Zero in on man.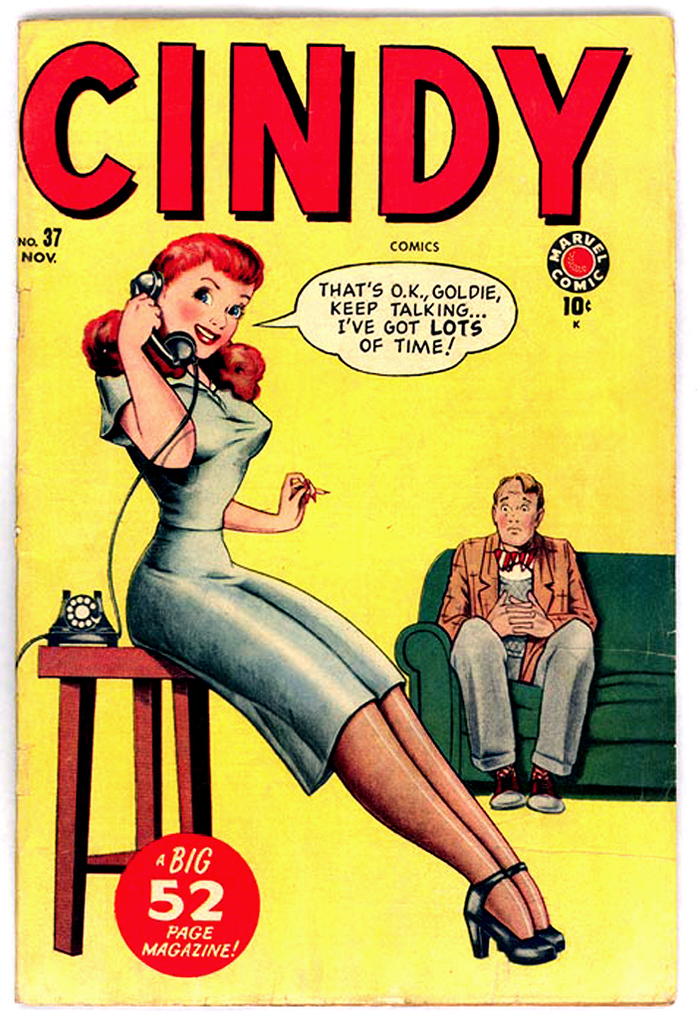
Zeroed in: <region>441, 468, 604, 812</region>.
